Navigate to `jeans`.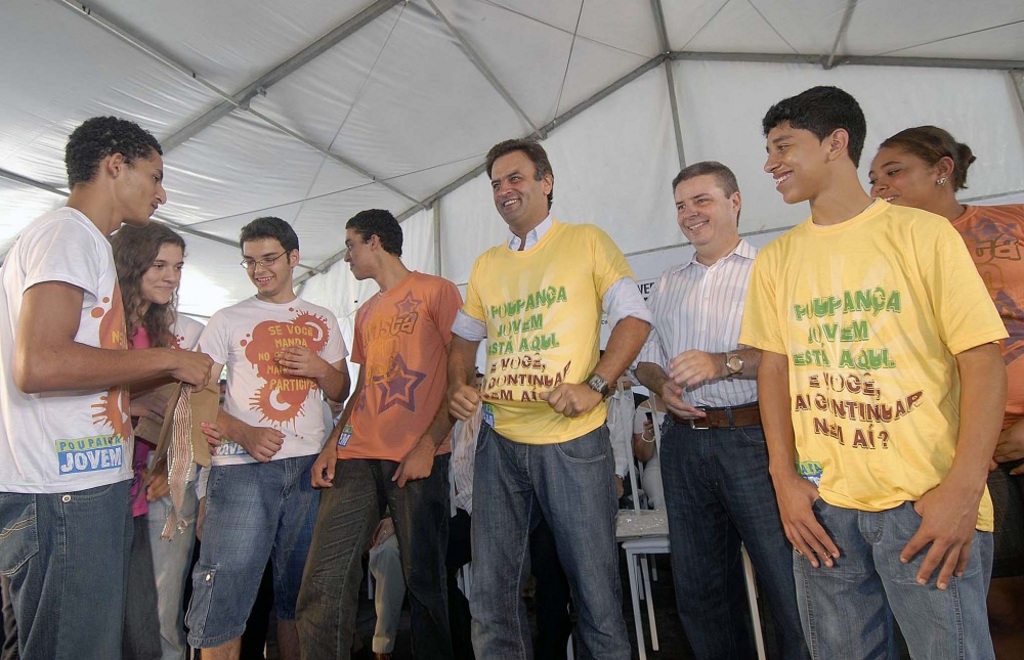
Navigation target: <box>801,499,994,654</box>.
